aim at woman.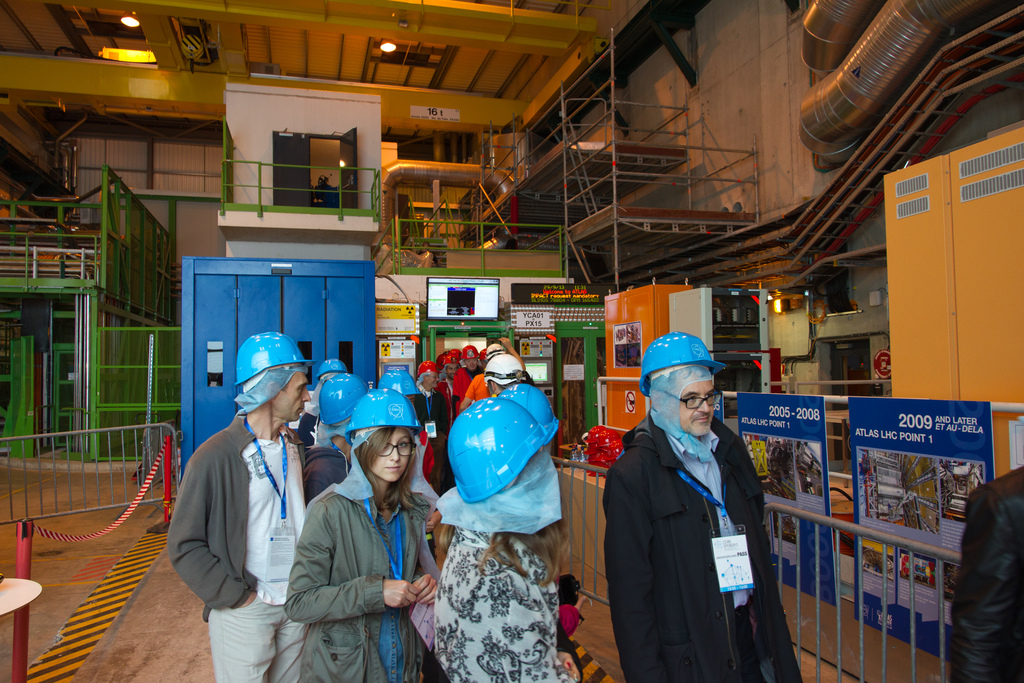
Aimed at [424,382,591,682].
